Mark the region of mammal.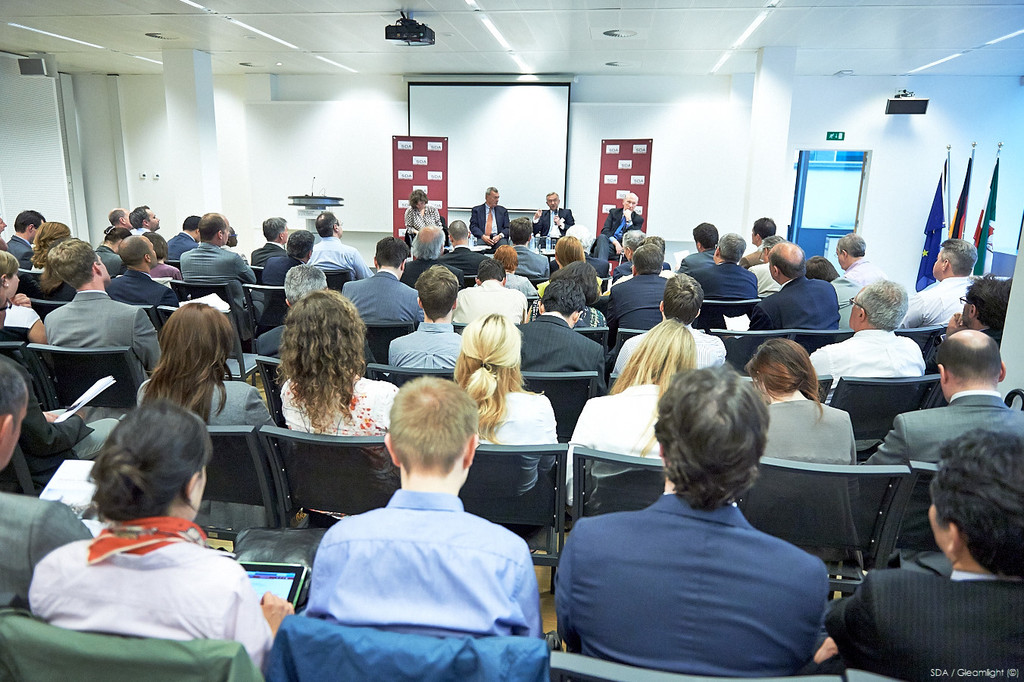
Region: Rect(836, 233, 890, 287).
